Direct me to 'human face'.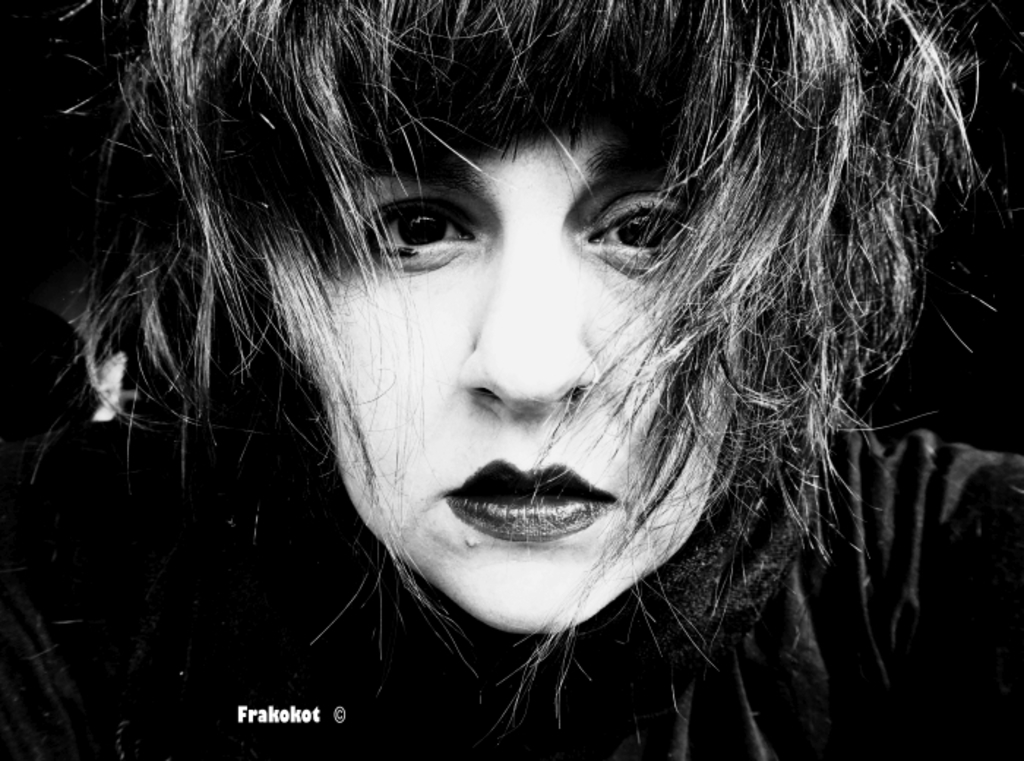
Direction: {"left": 253, "top": 129, "right": 739, "bottom": 625}.
